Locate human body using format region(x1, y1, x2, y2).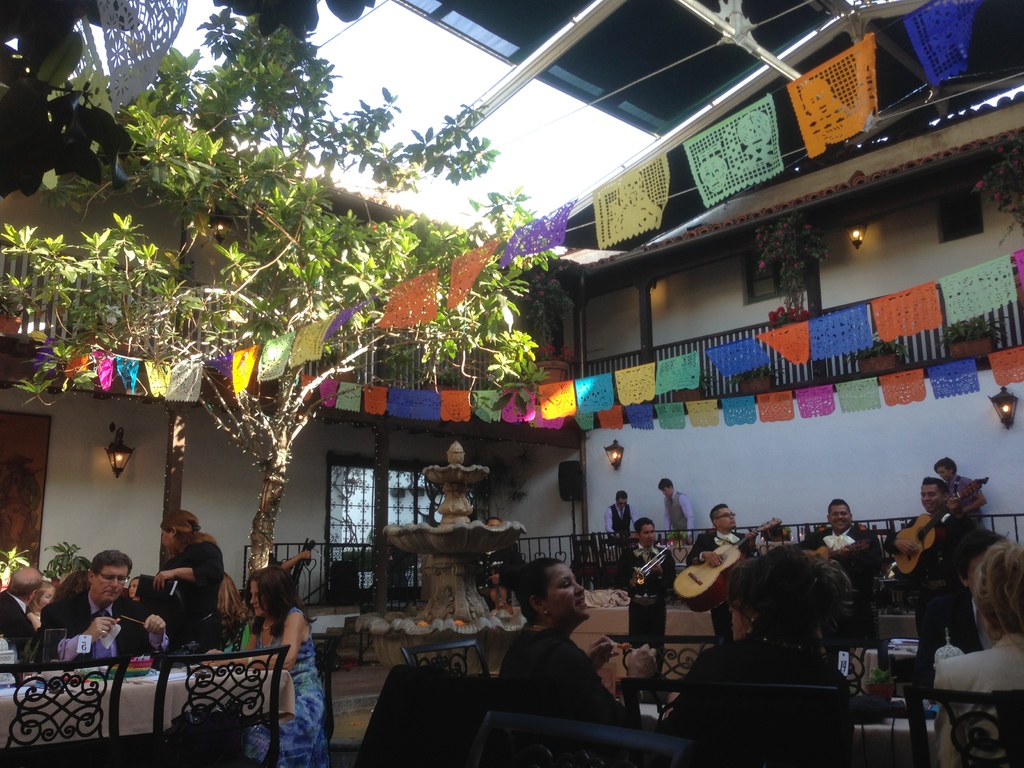
region(616, 516, 678, 648).
